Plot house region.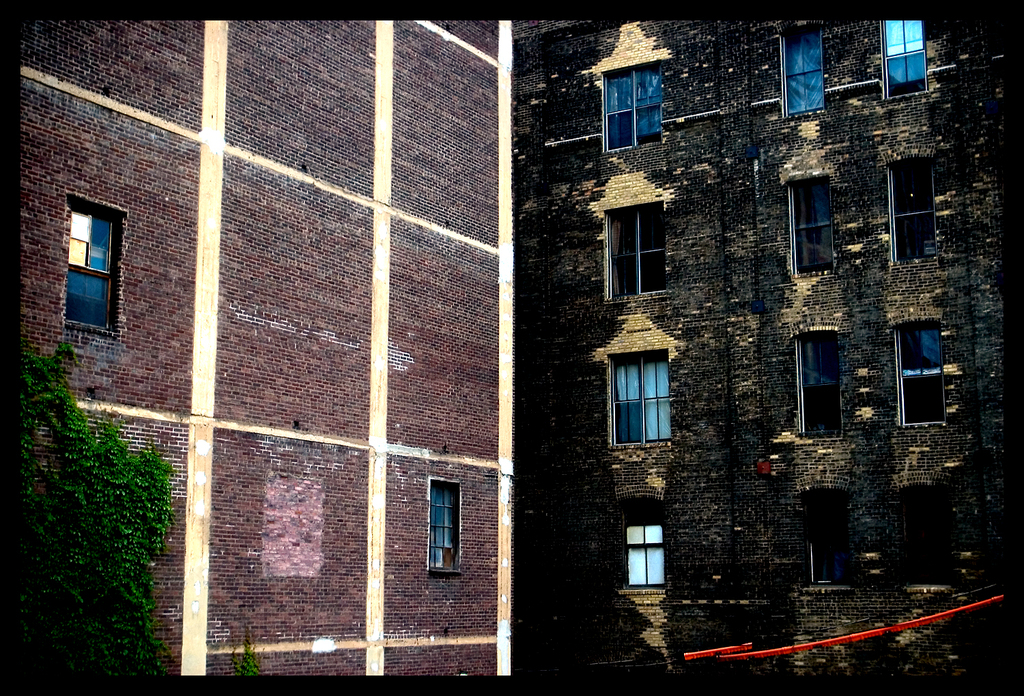
Plotted at bbox=[530, 5, 1023, 695].
